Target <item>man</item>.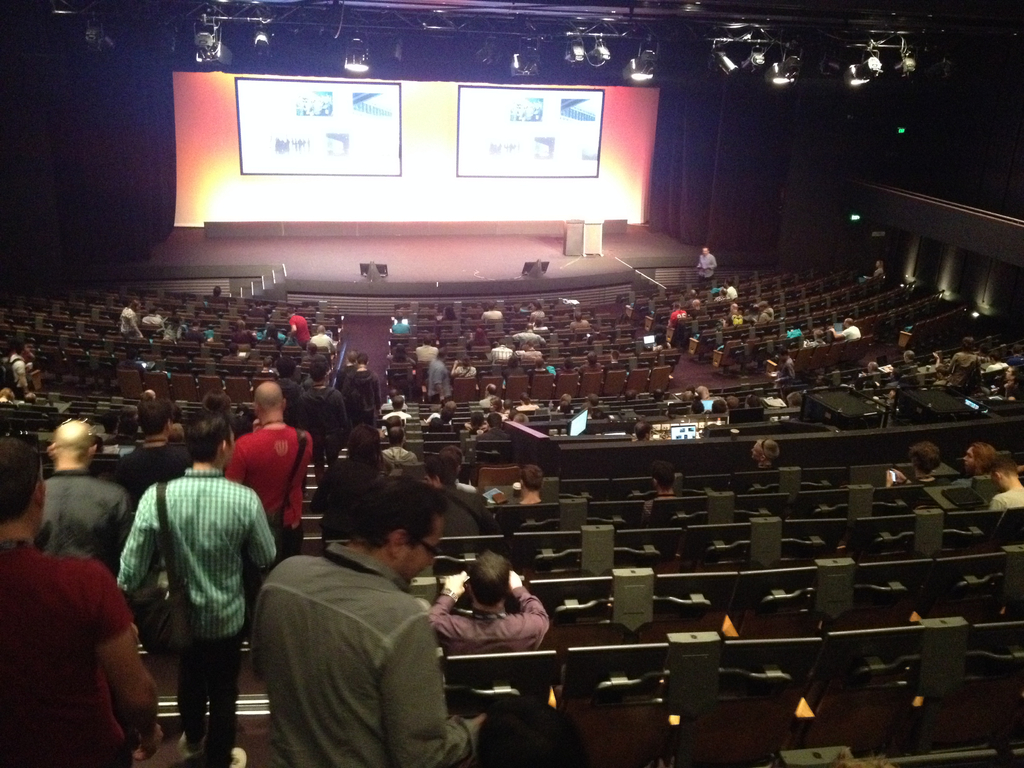
Target region: 109/396/189/502.
